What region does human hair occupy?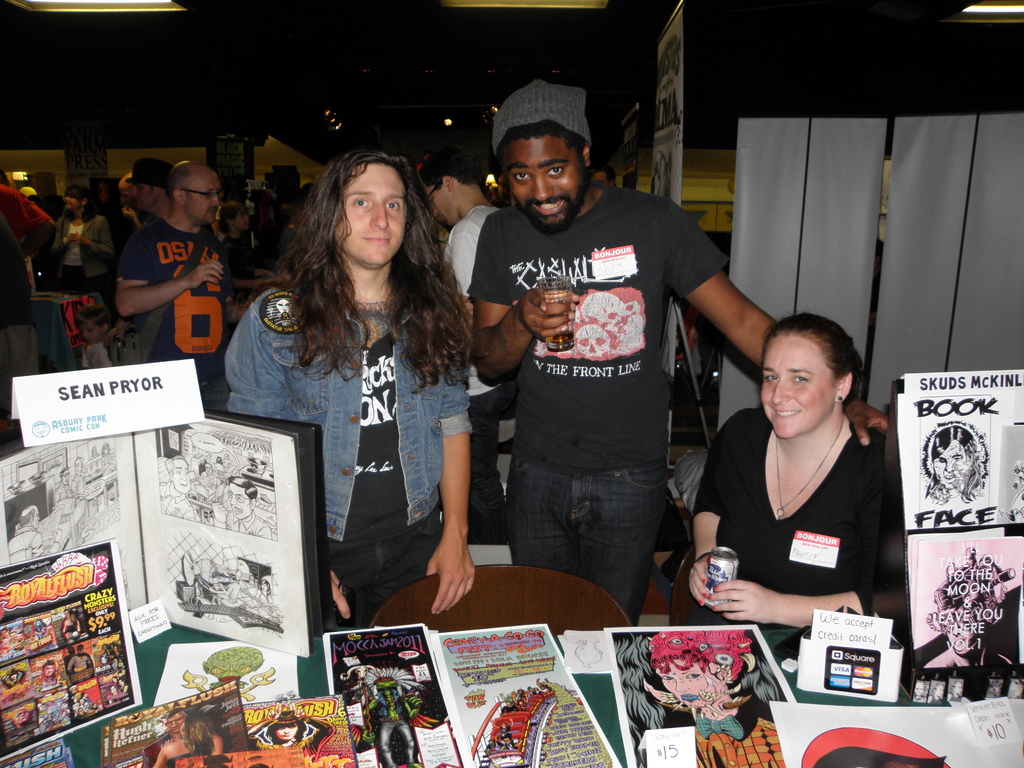
pyautogui.locateOnScreen(42, 659, 57, 669).
